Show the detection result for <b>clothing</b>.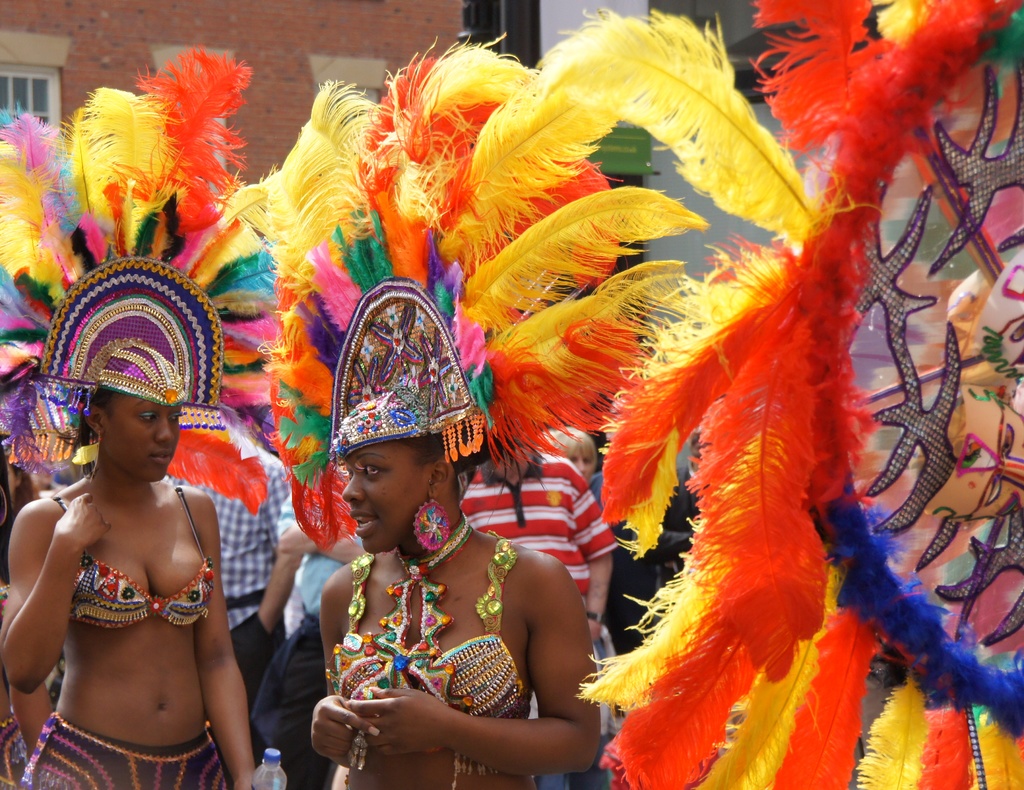
<bbox>65, 489, 222, 636</bbox>.
